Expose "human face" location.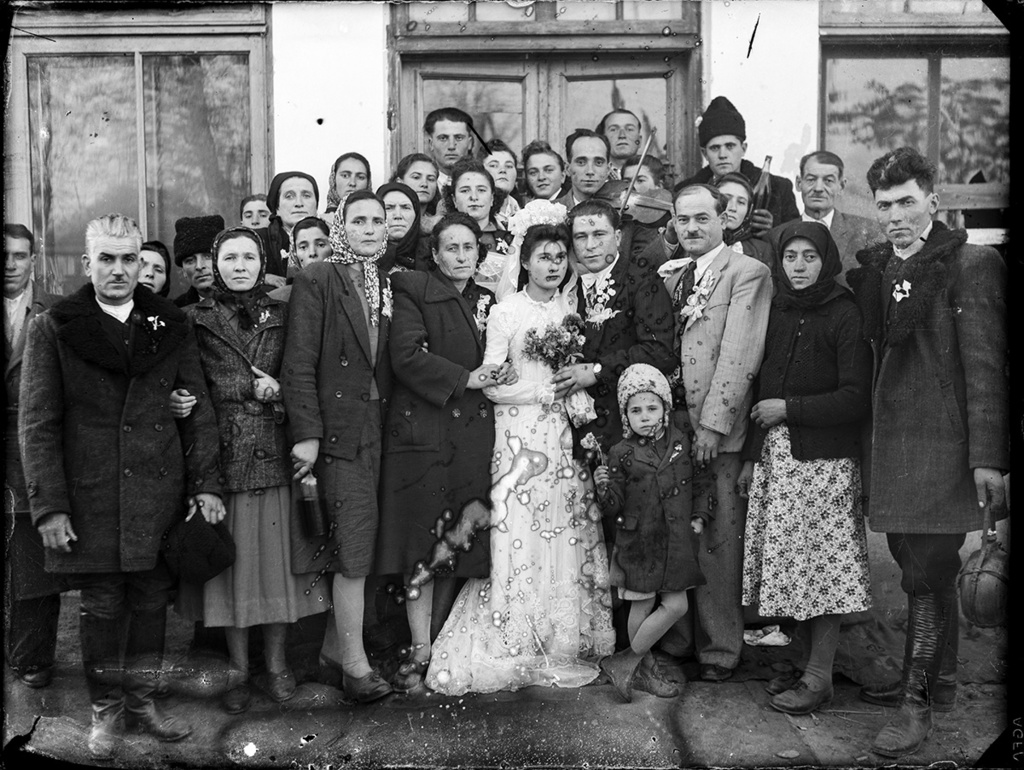
Exposed at [left=783, top=240, right=823, bottom=290].
